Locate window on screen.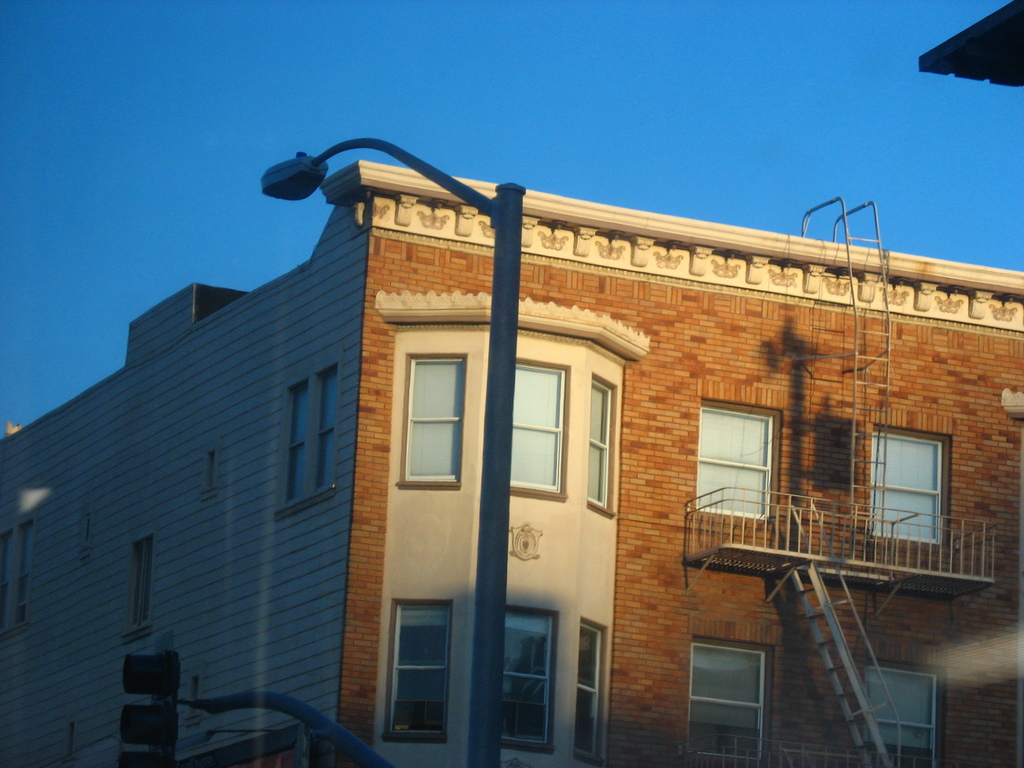
On screen at [491,607,561,752].
